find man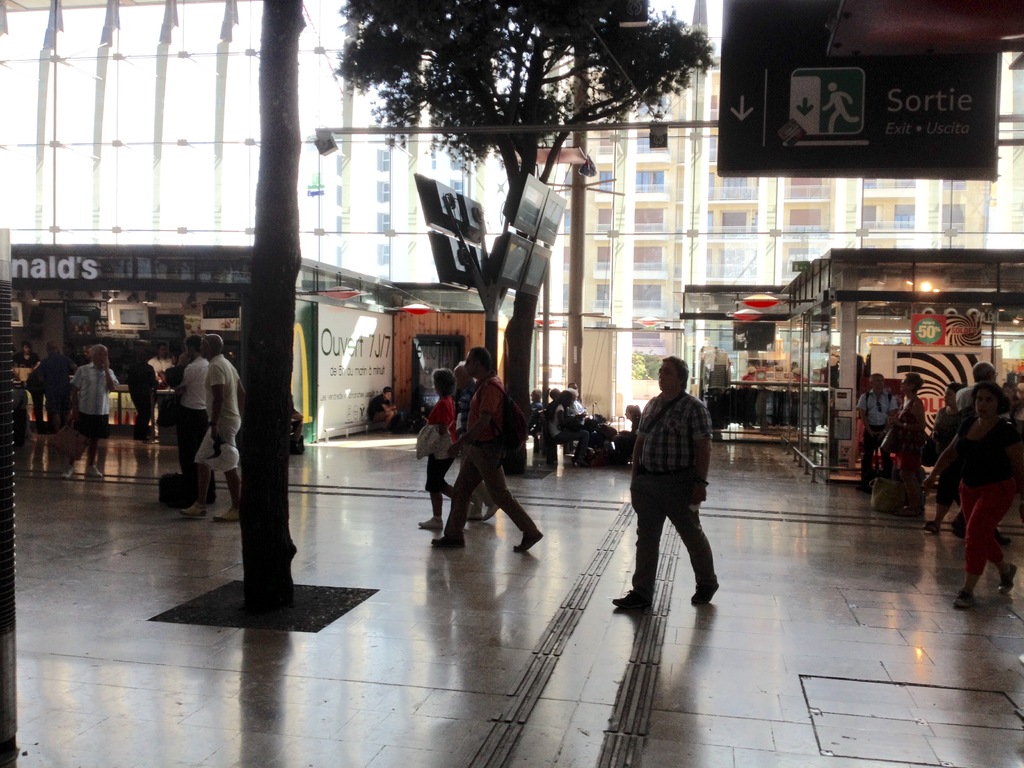
452, 362, 502, 523
